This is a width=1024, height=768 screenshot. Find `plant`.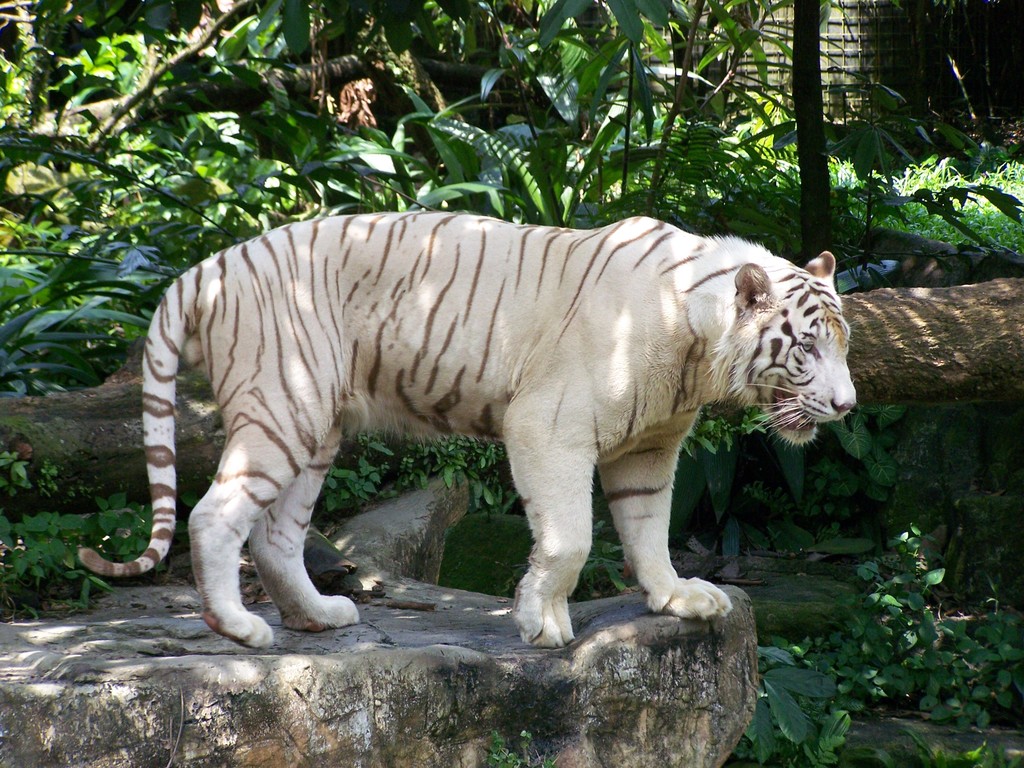
Bounding box: l=317, t=424, r=518, b=519.
